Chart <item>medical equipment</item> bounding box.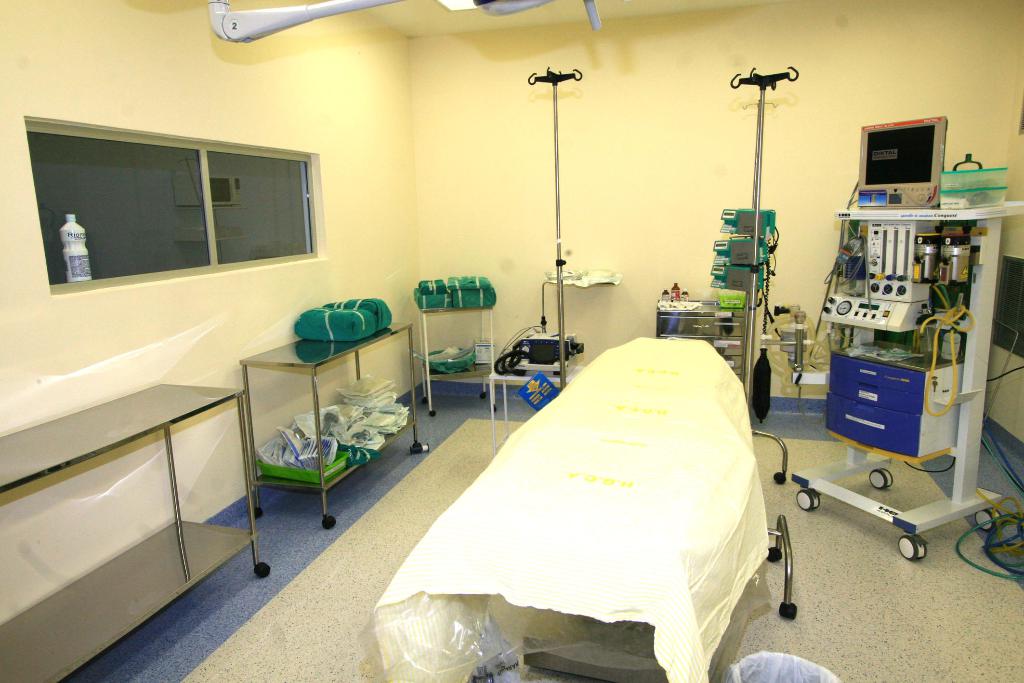
Charted: bbox(367, 336, 774, 682).
